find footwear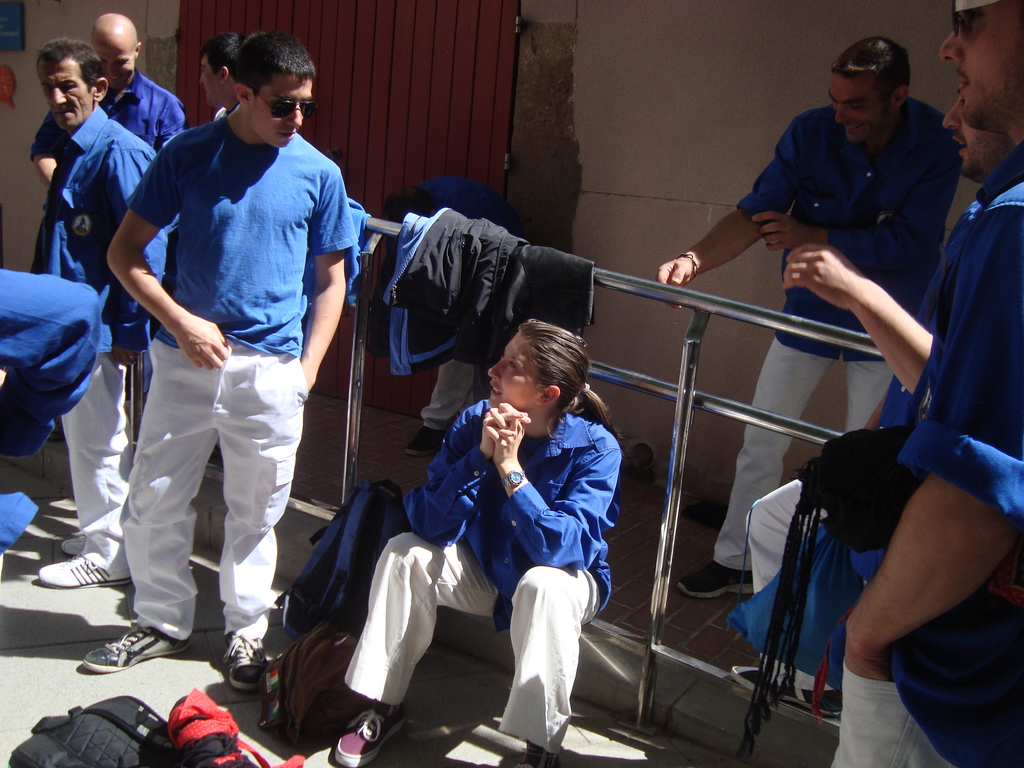
BBox(230, 630, 271, 698)
